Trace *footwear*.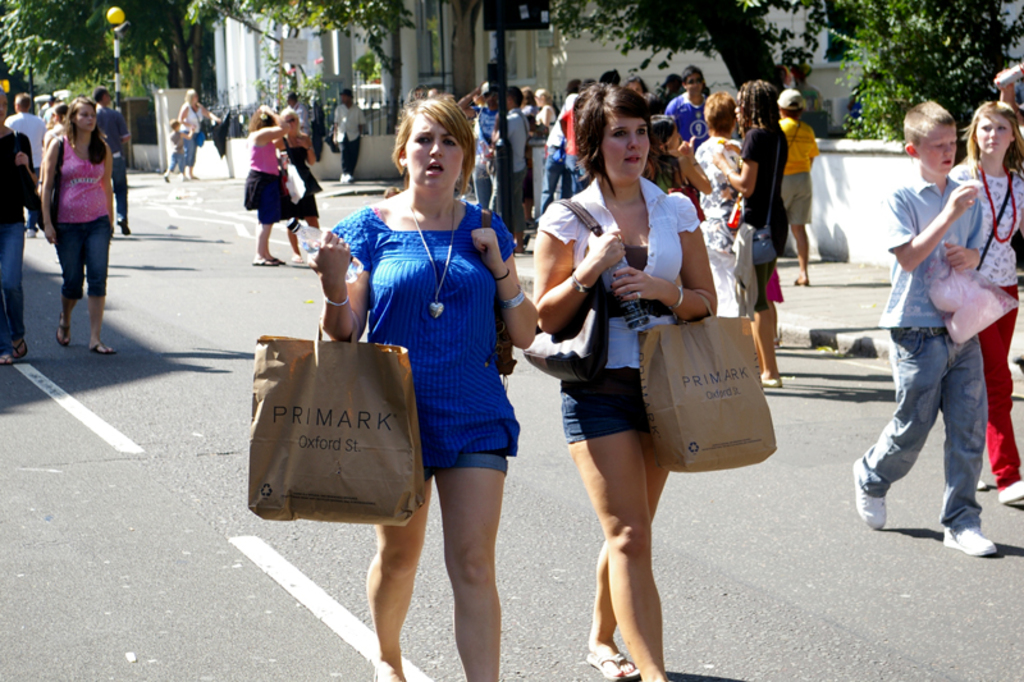
Traced to [x1=247, y1=253, x2=279, y2=270].
